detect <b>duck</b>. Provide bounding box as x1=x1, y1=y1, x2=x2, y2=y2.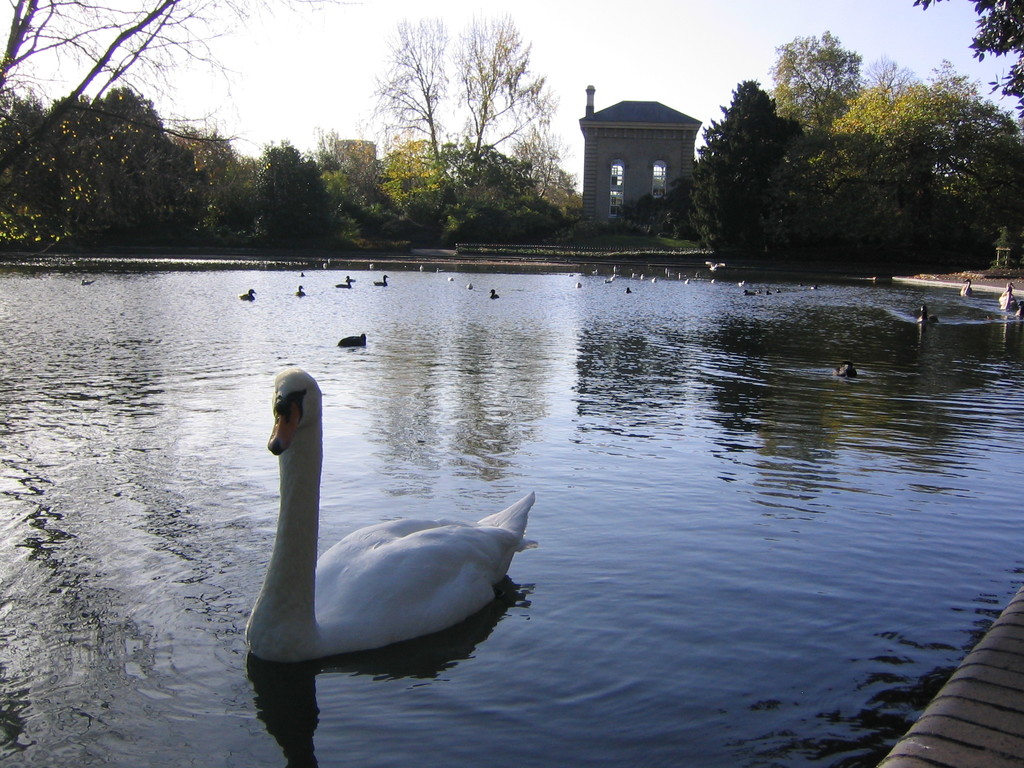
x1=666, y1=261, x2=680, y2=282.
